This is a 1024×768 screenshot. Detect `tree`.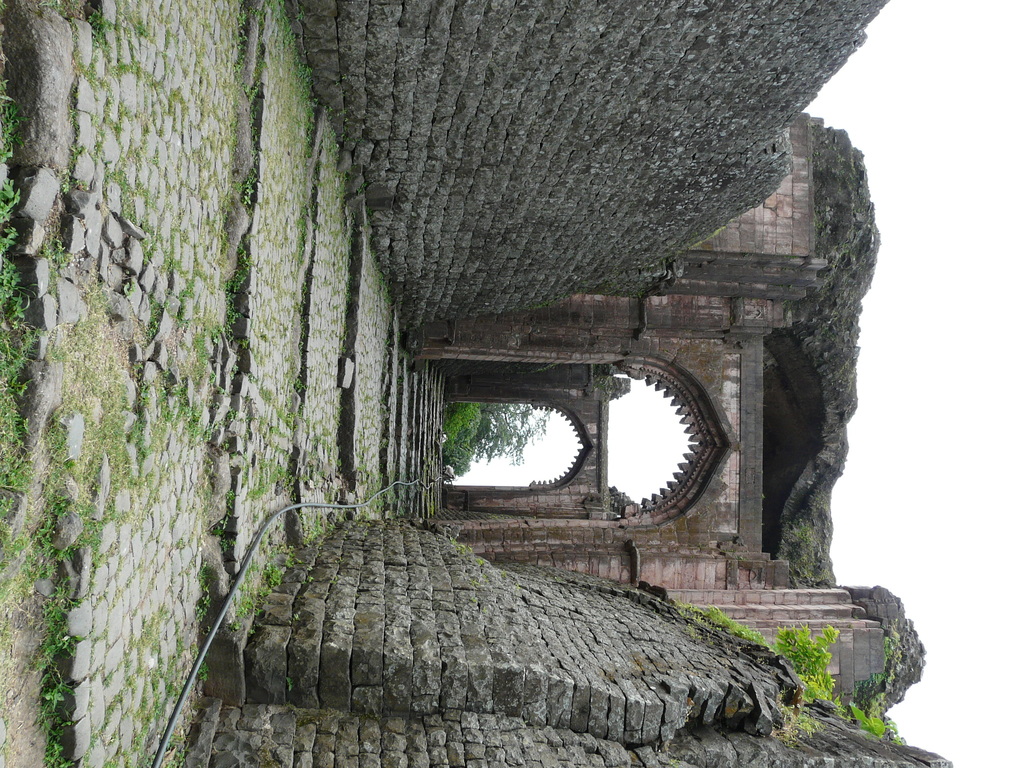
445, 401, 477, 474.
